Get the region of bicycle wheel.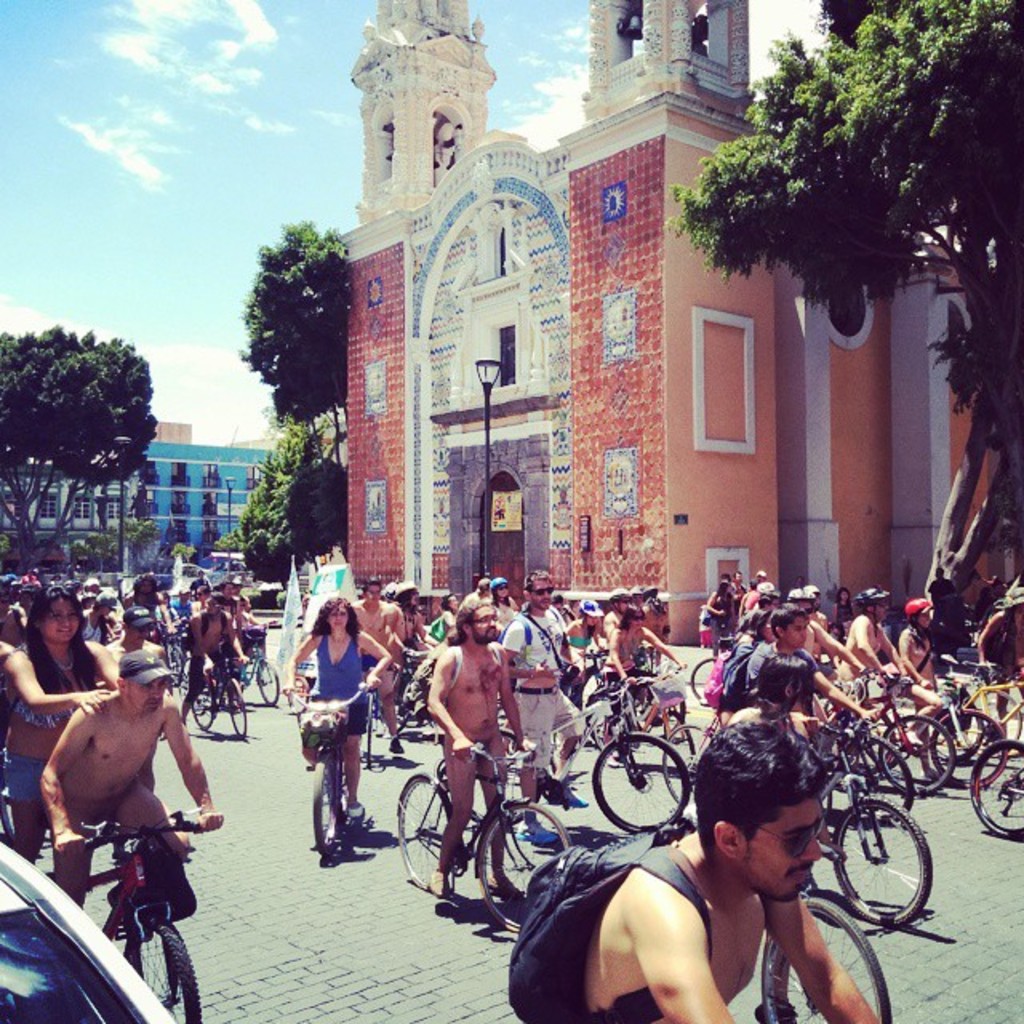
[222,677,248,736].
